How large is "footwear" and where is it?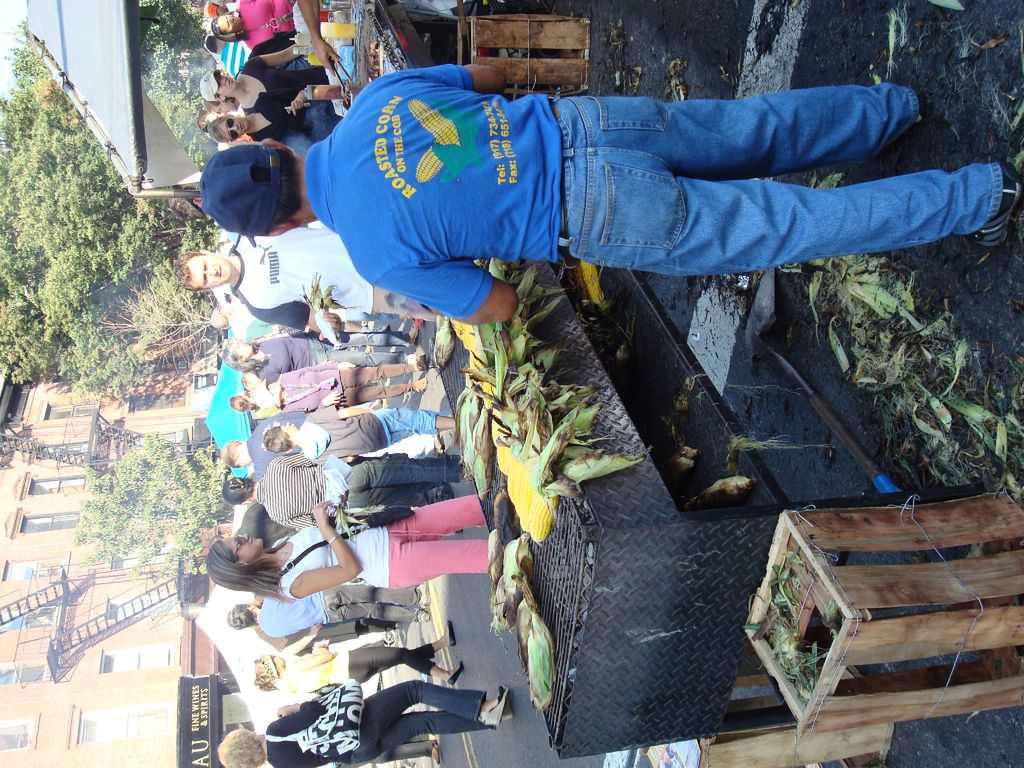
Bounding box: (x1=499, y1=703, x2=514, y2=722).
